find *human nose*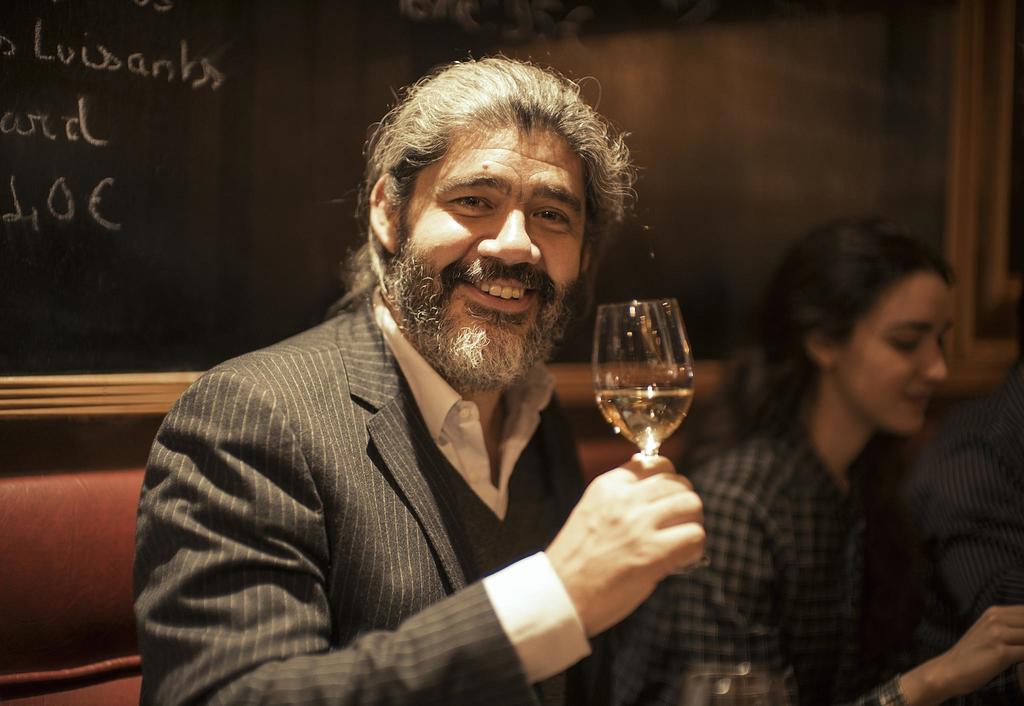
{"x1": 478, "y1": 191, "x2": 547, "y2": 268}
